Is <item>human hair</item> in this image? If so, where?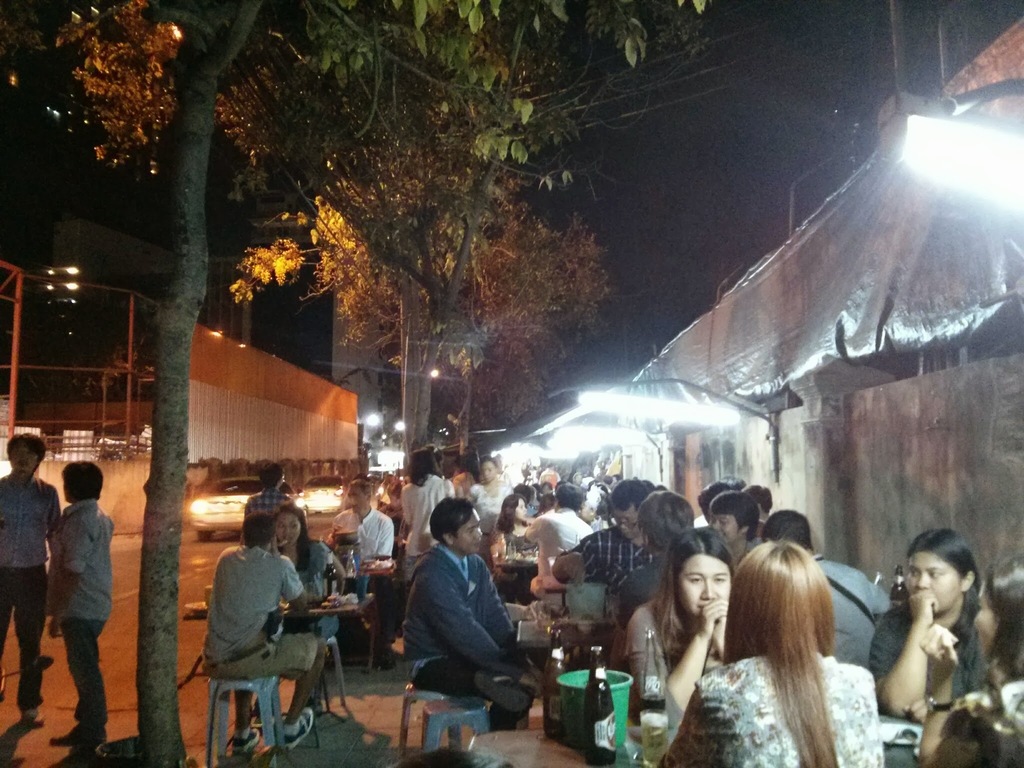
Yes, at region(897, 531, 984, 650).
